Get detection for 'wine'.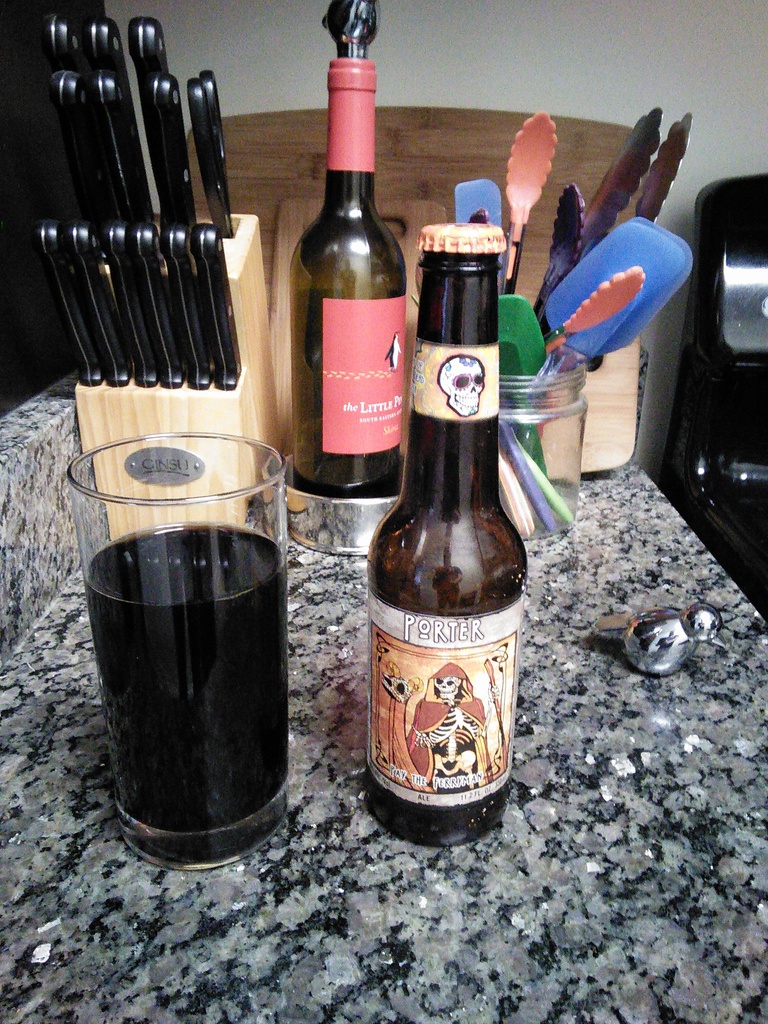
Detection: bbox=(286, 104, 408, 509).
